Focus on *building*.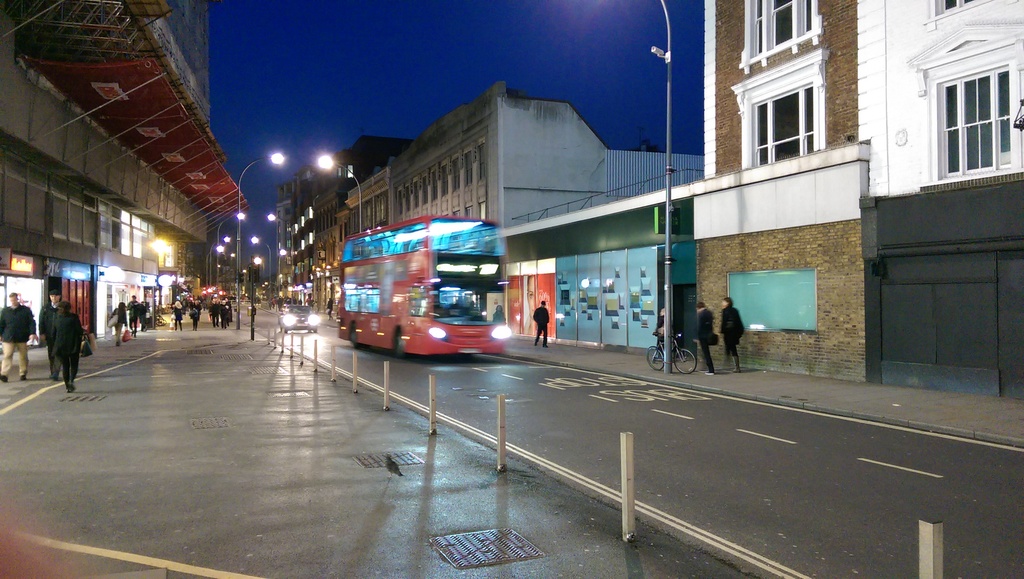
Focused at bbox(687, 0, 883, 384).
